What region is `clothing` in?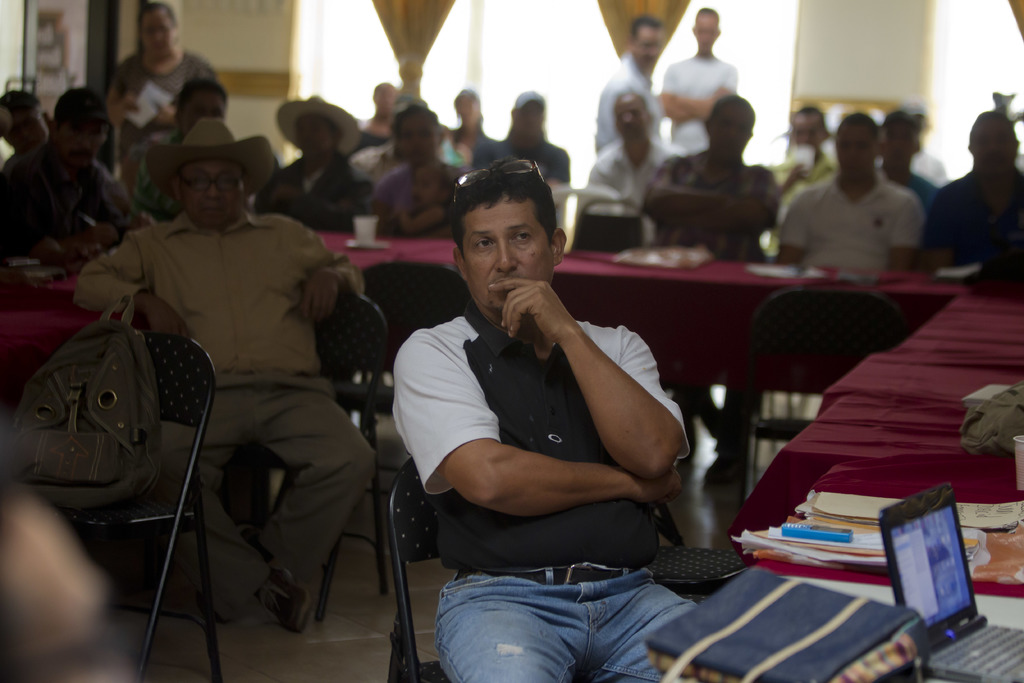
{"left": 452, "top": 132, "right": 495, "bottom": 169}.
